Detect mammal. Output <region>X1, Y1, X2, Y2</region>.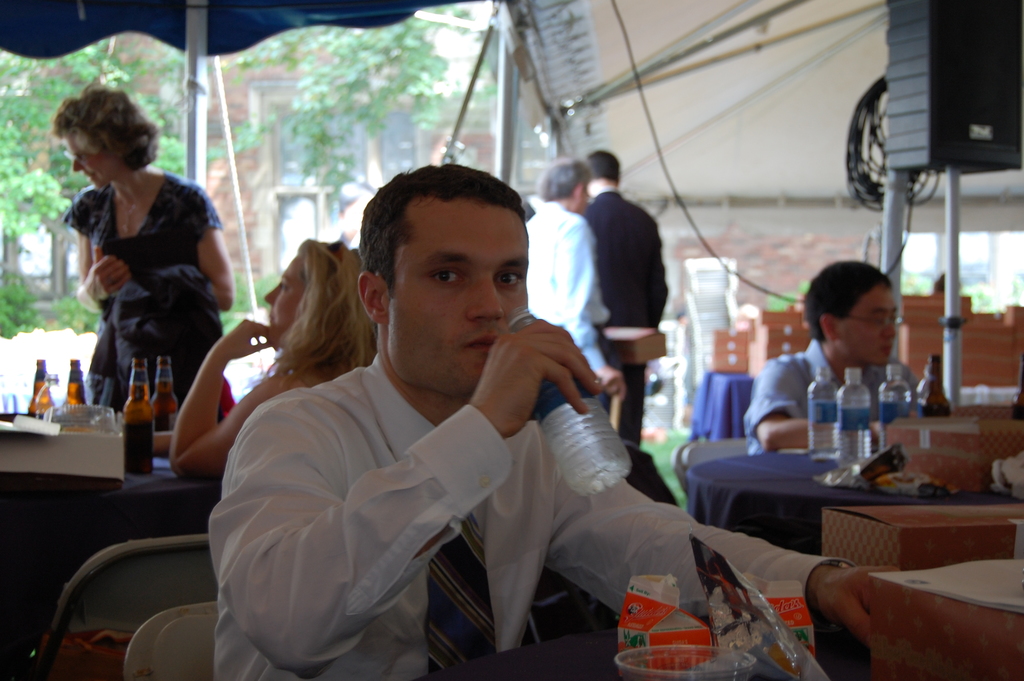
<region>518, 155, 623, 409</region>.
